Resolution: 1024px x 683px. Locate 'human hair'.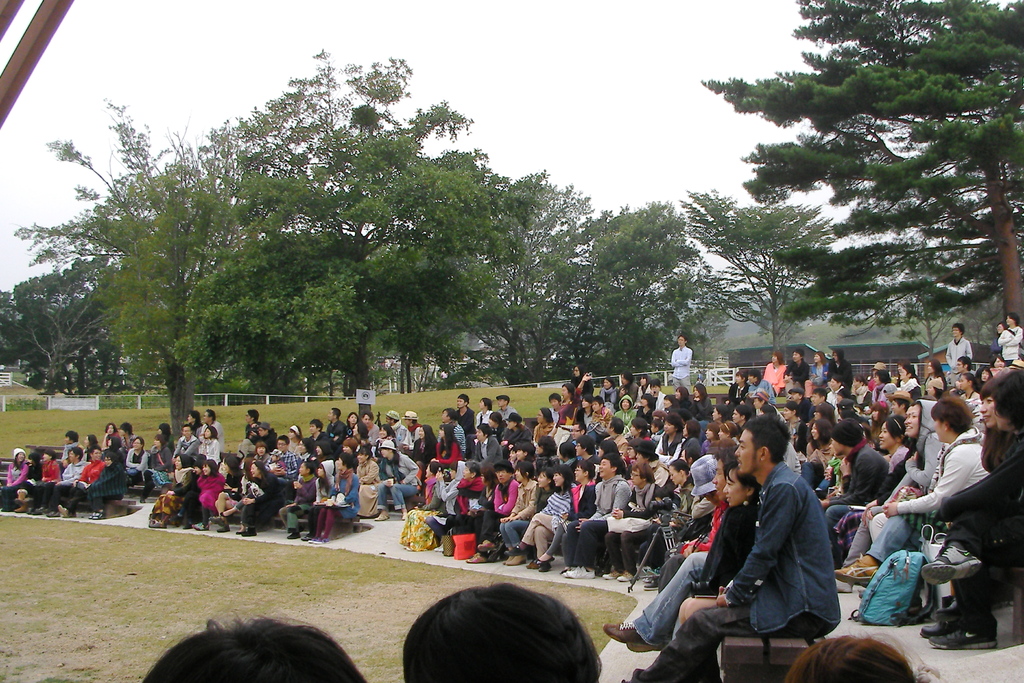
[left=782, top=620, right=920, bottom=682].
